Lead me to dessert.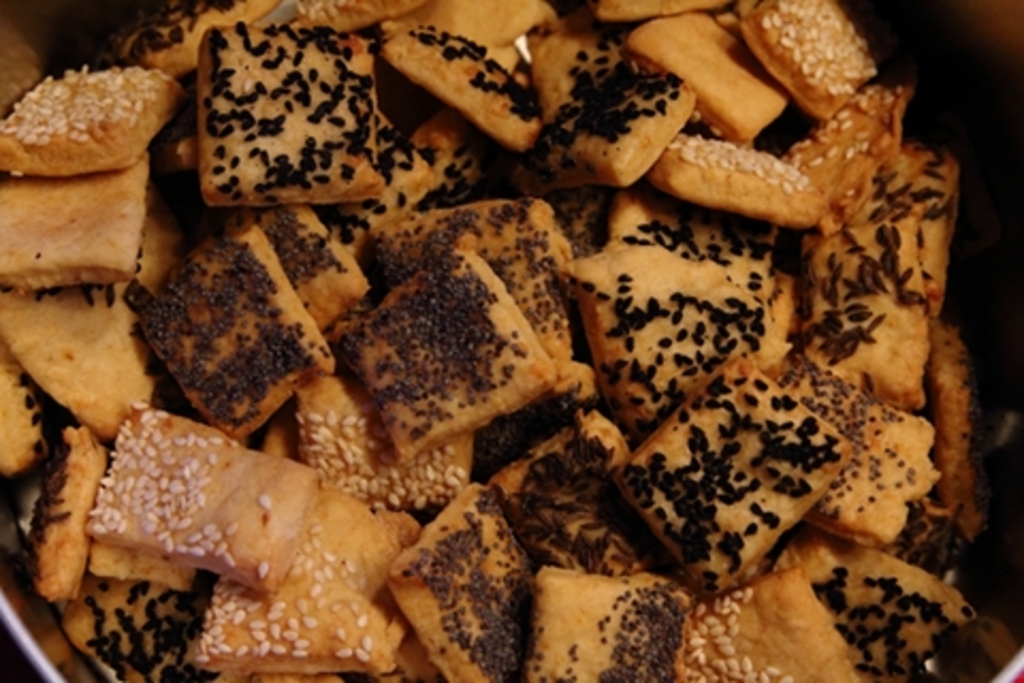
Lead to bbox=(806, 218, 947, 397).
